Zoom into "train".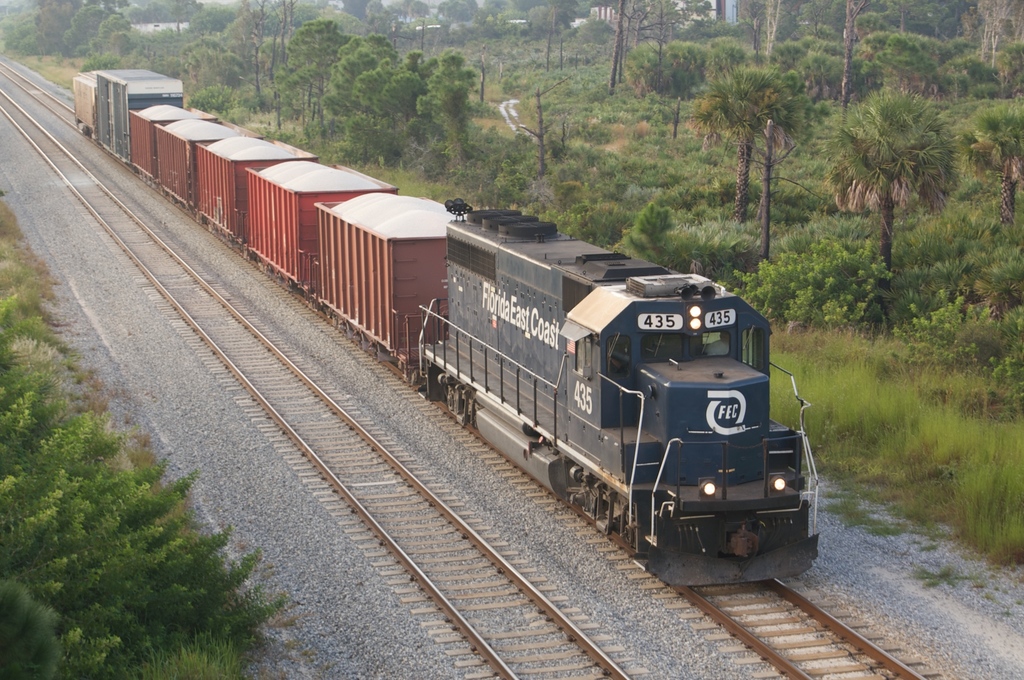
Zoom target: (77,66,822,585).
